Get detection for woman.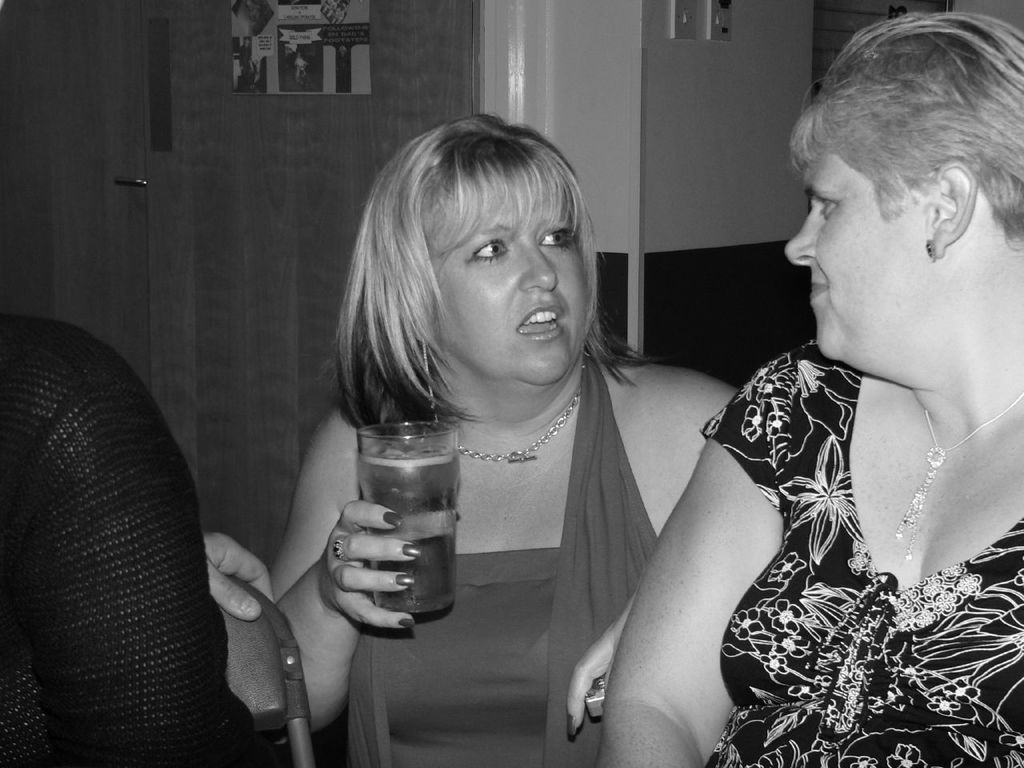
Detection: 271 110 743 767.
